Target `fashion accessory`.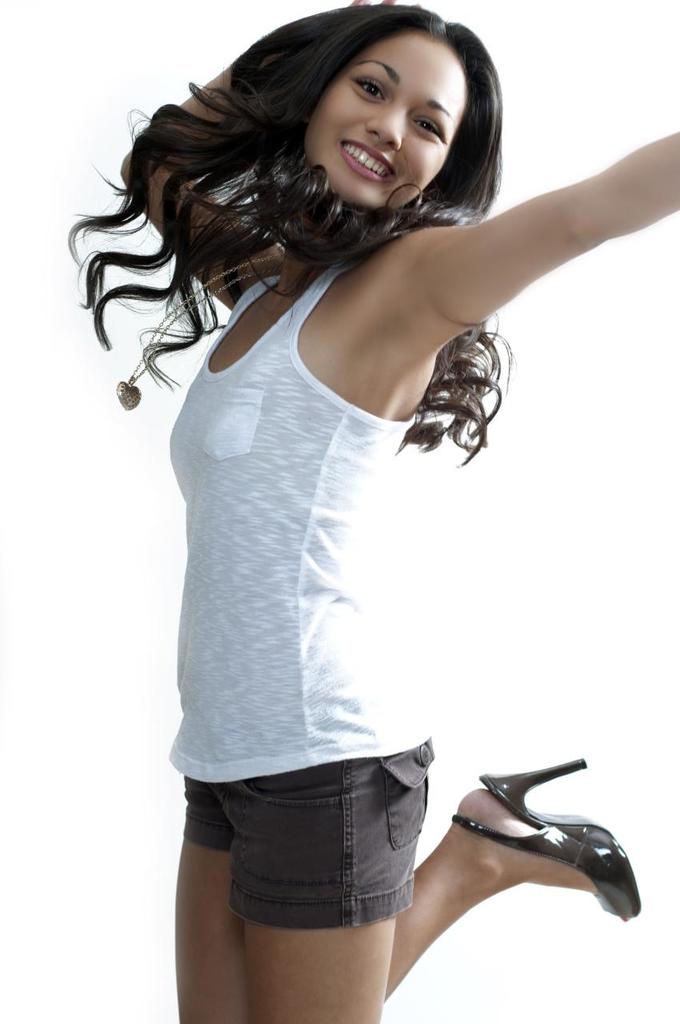
Target region: 116,250,292,409.
